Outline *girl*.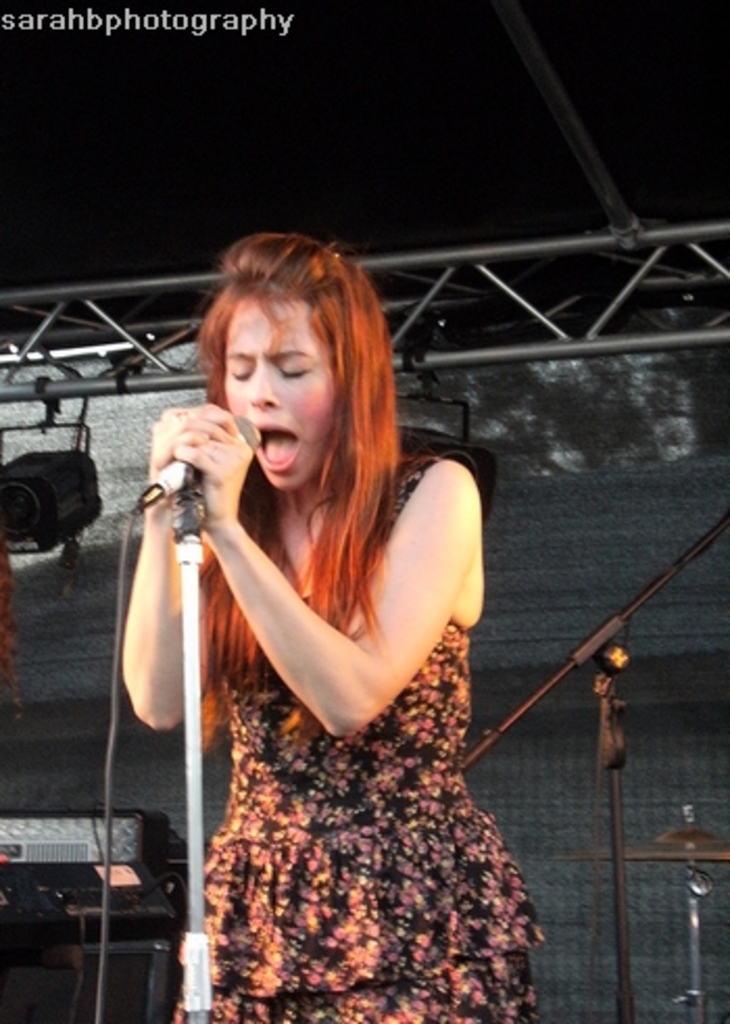
Outline: detection(125, 229, 534, 1022).
